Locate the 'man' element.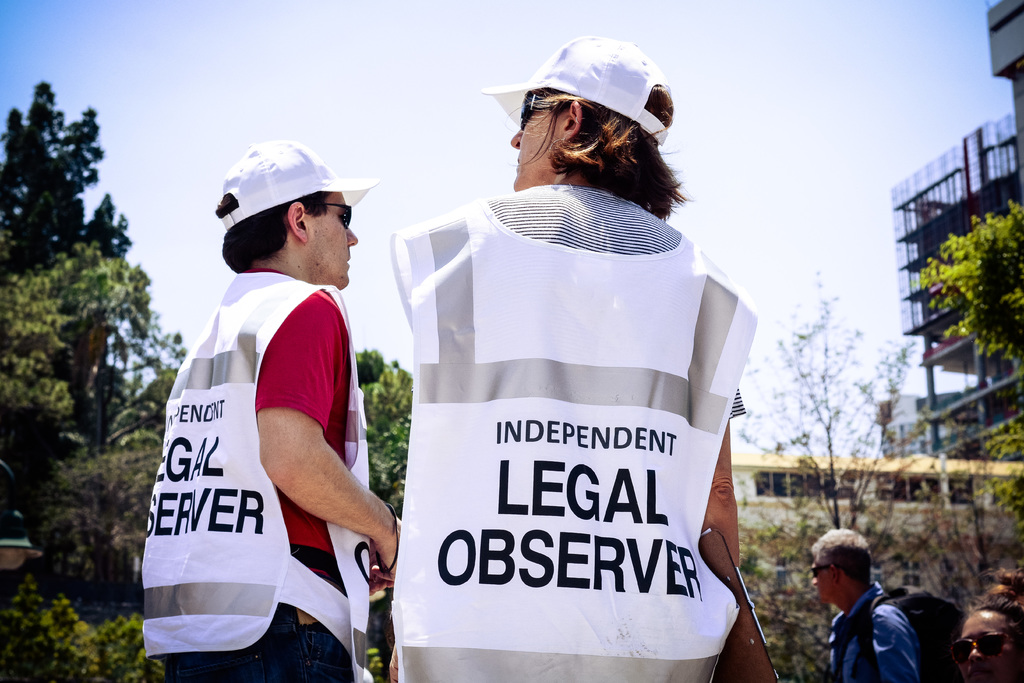
Element bbox: [817,527,925,682].
